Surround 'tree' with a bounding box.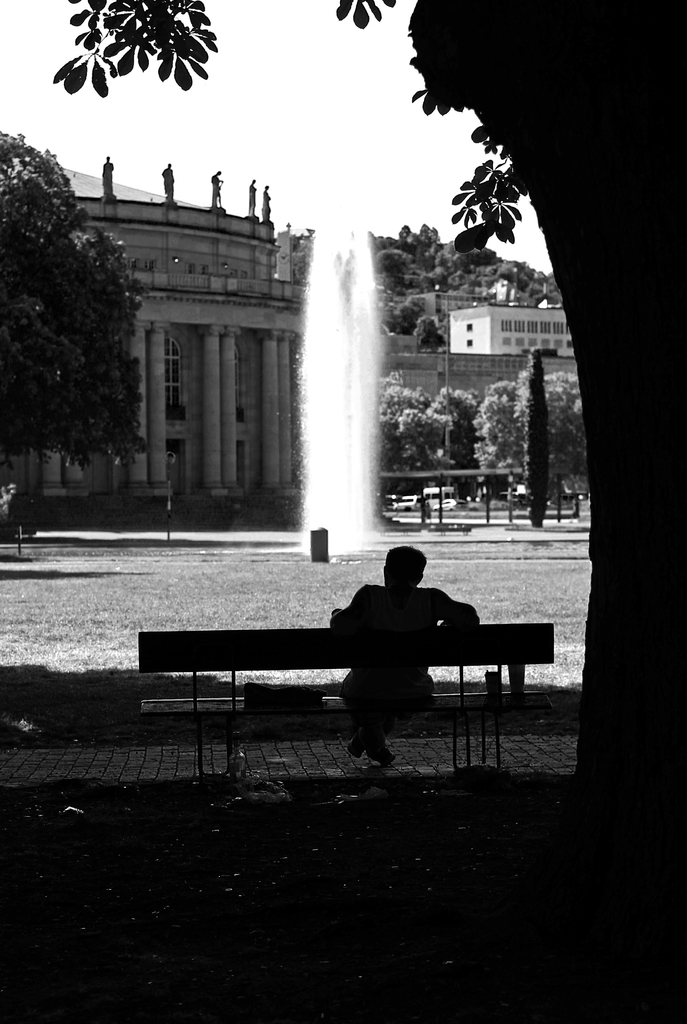
l=530, t=354, r=544, b=527.
